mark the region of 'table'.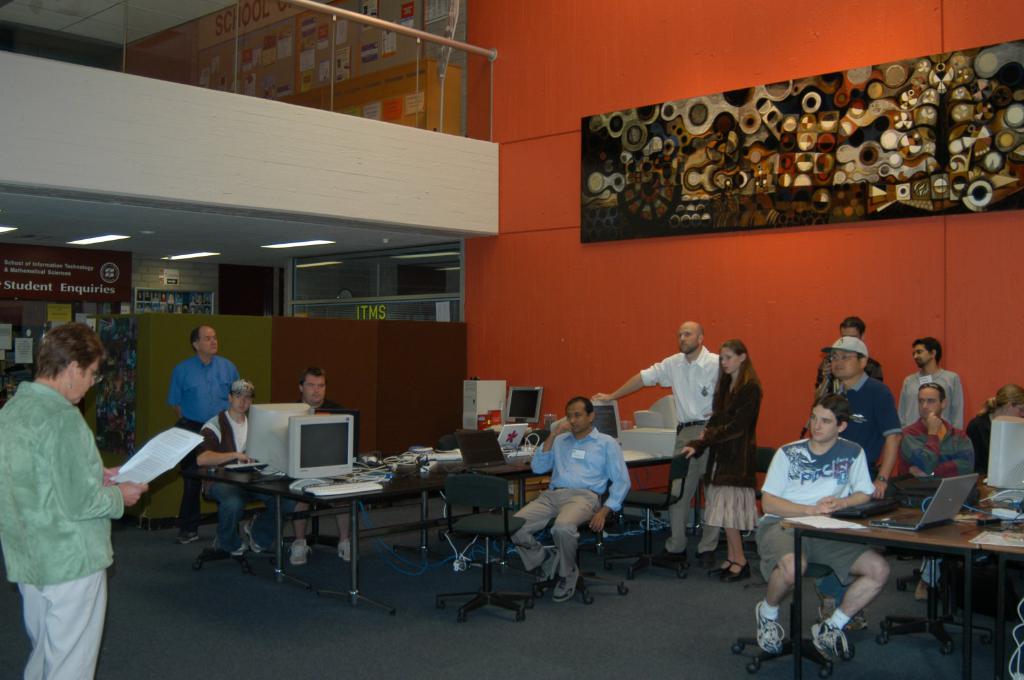
Region: (x1=778, y1=487, x2=1000, y2=679).
